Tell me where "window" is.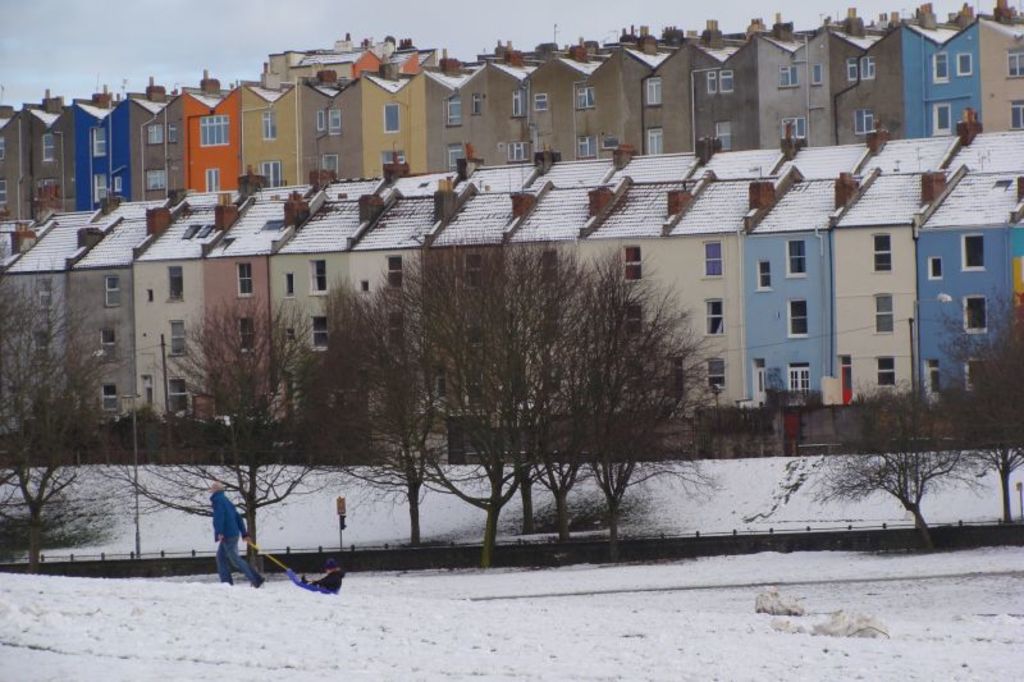
"window" is at [783,113,805,139].
